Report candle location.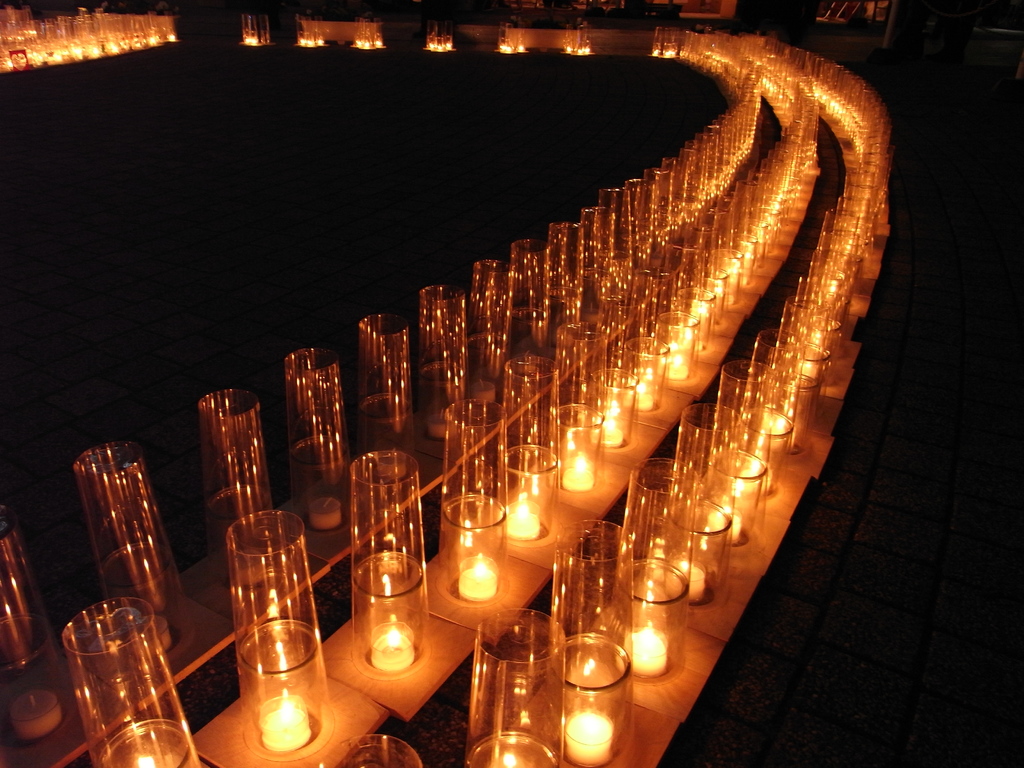
Report: (x1=624, y1=623, x2=666, y2=679).
